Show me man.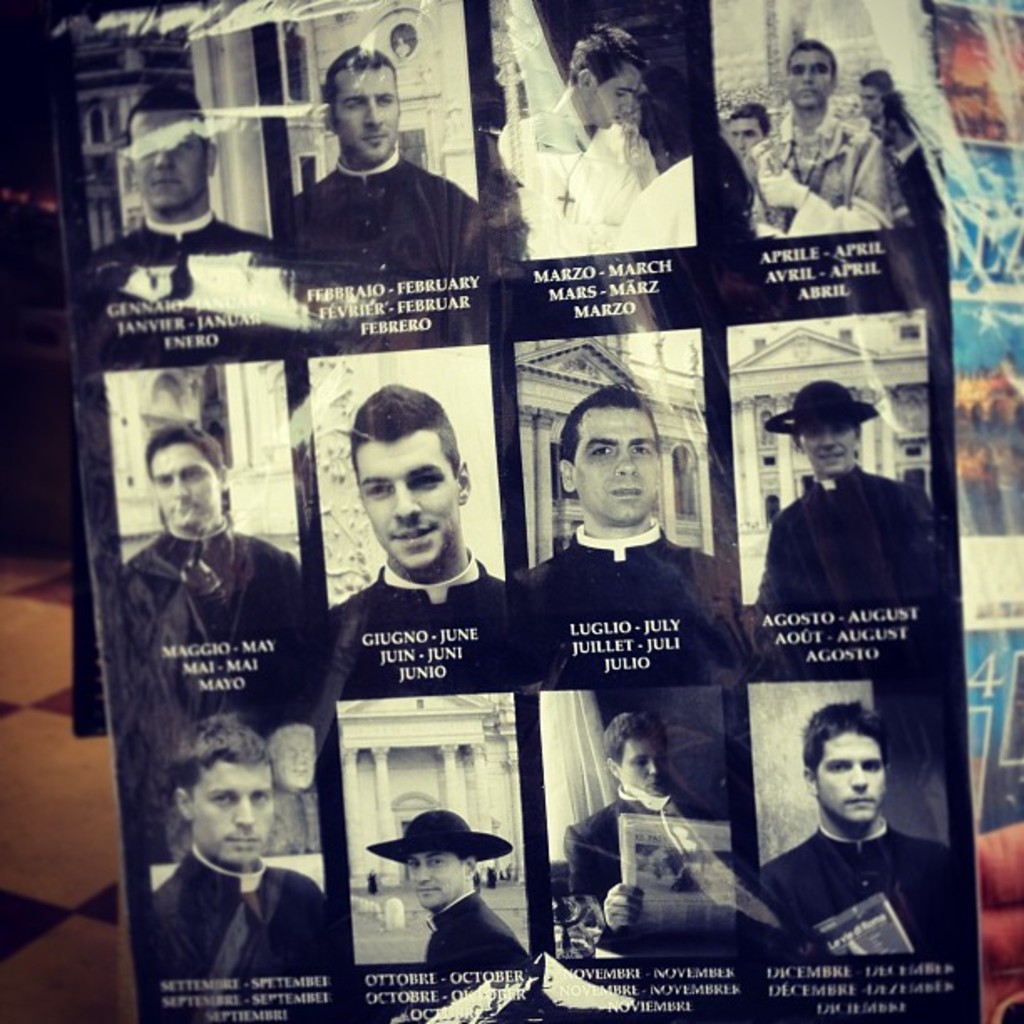
man is here: pyautogui.locateOnScreen(325, 378, 500, 636).
